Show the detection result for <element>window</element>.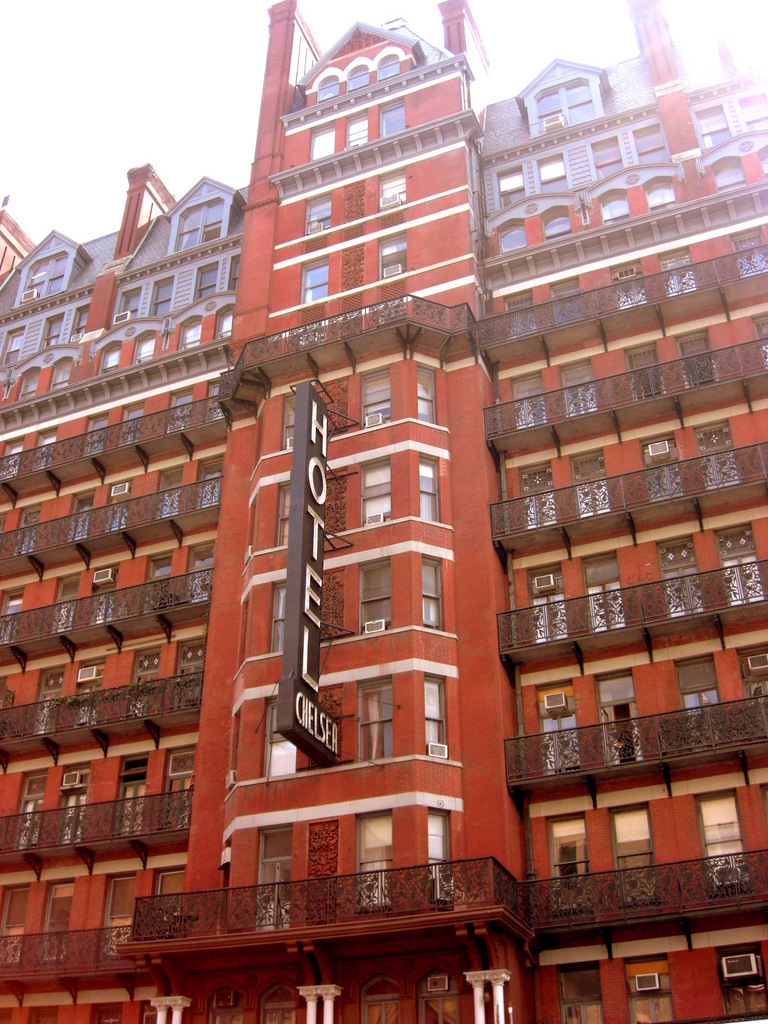
625:343:659:397.
